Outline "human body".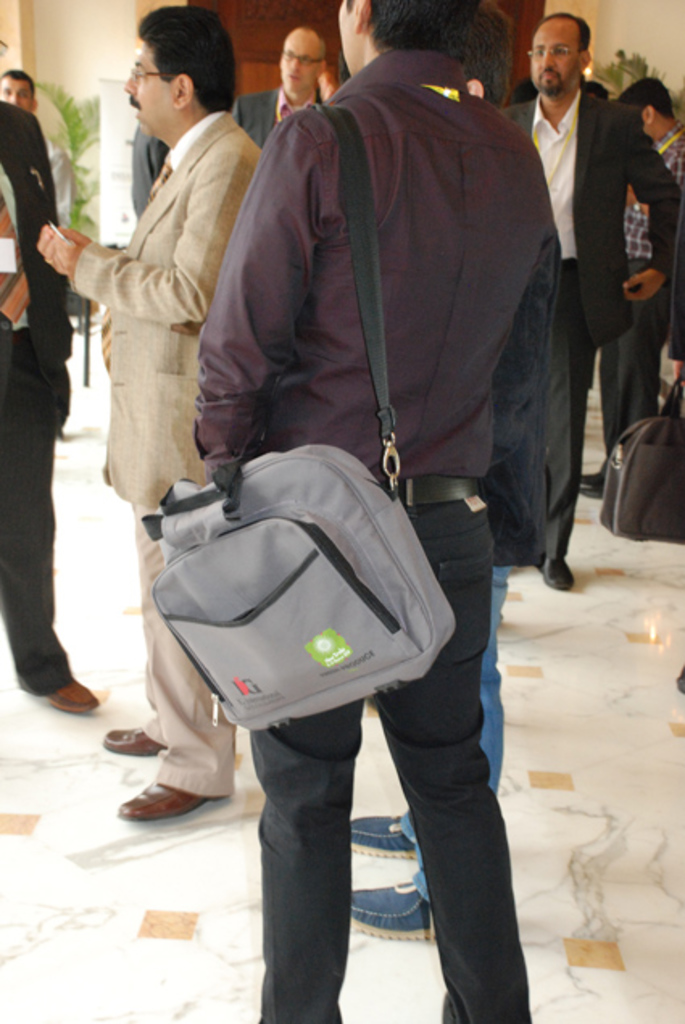
Outline: crop(229, 85, 330, 144).
